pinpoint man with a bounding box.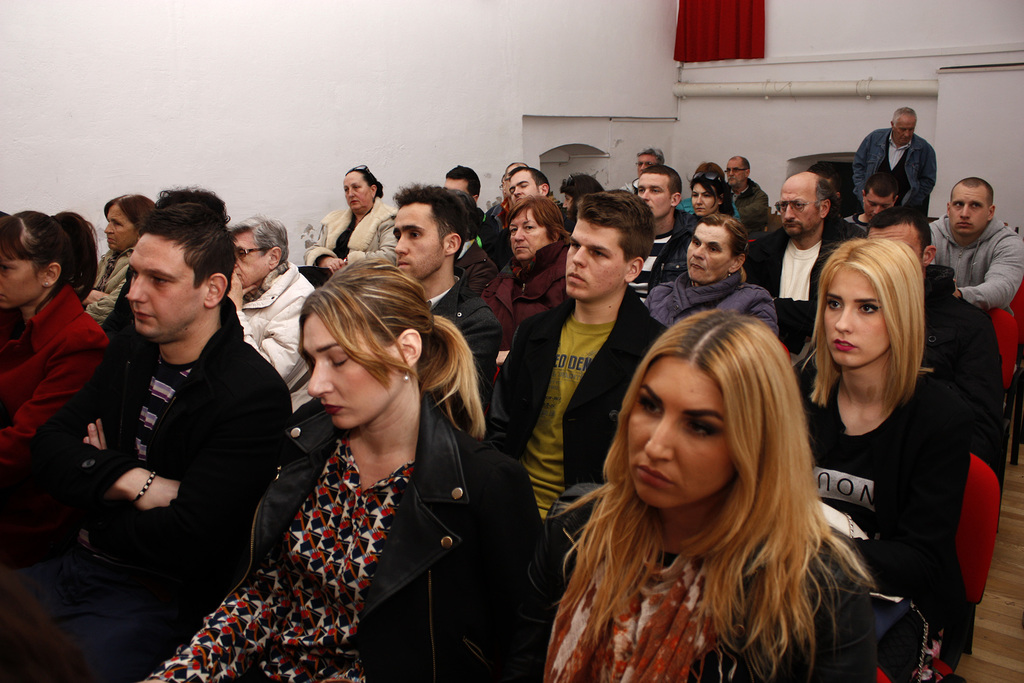
locate(851, 106, 937, 222).
